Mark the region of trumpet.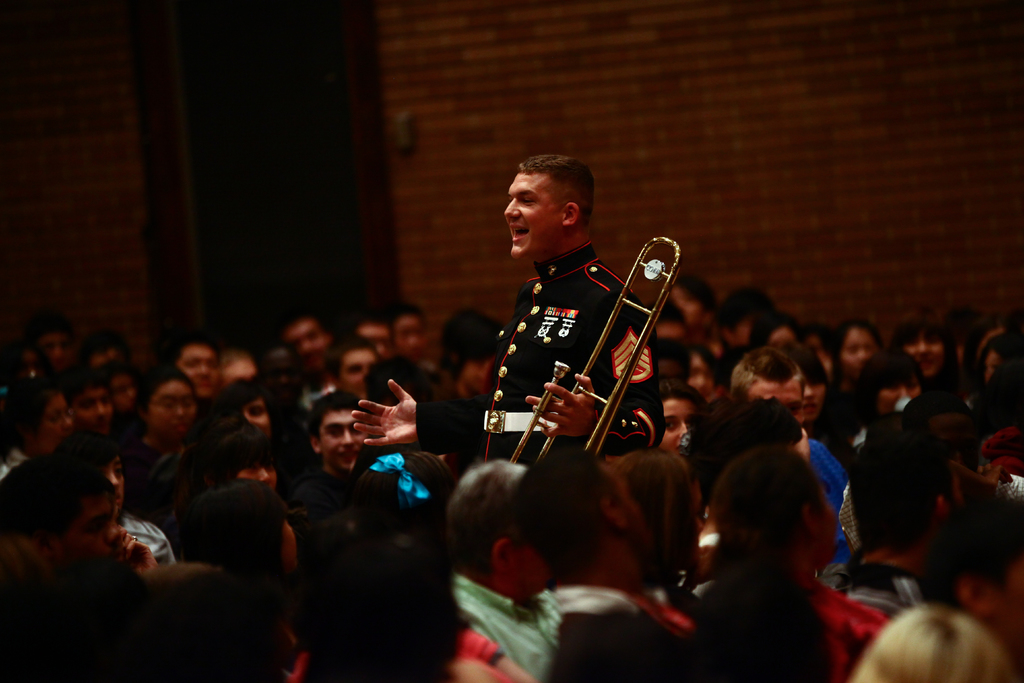
Region: x1=509 y1=226 x2=676 y2=443.
